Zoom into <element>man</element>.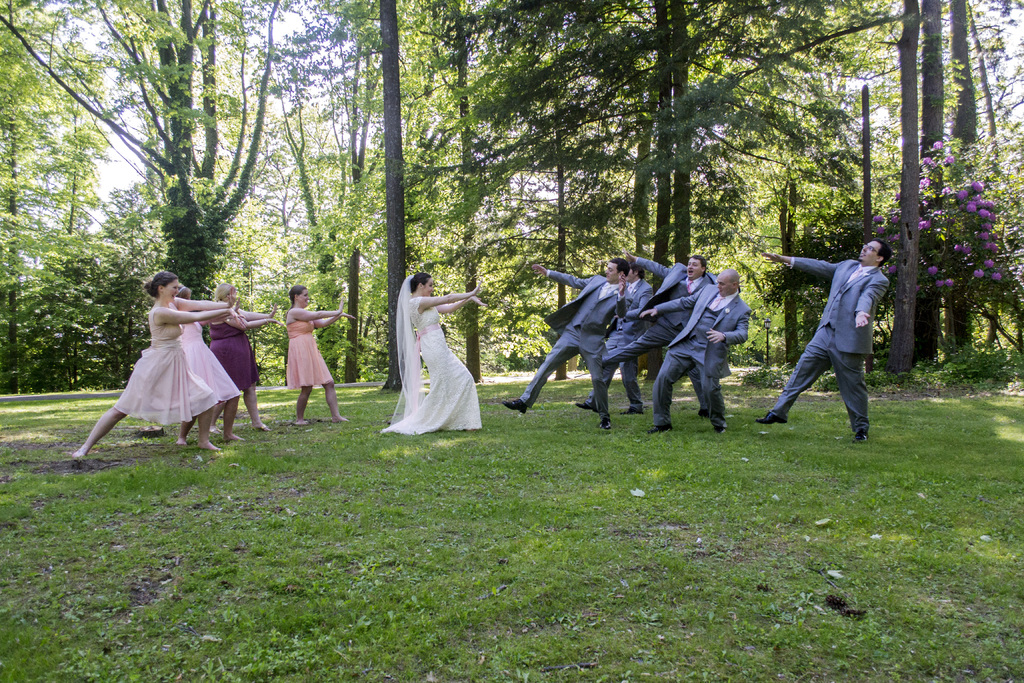
Zoom target: bbox=(771, 231, 902, 445).
